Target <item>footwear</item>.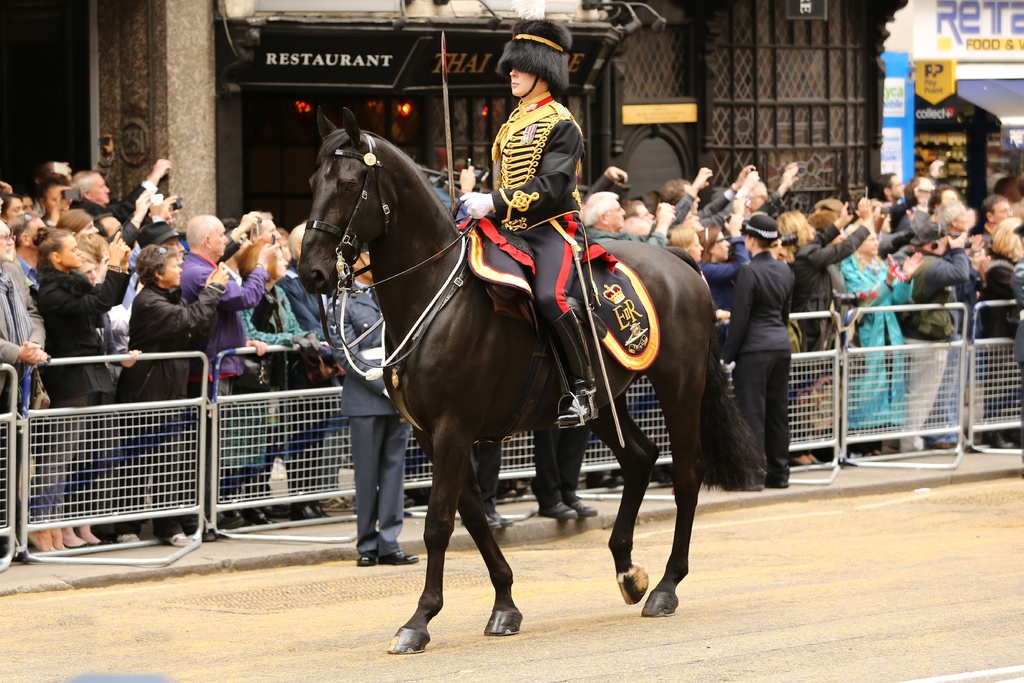
Target region: 381 550 417 566.
